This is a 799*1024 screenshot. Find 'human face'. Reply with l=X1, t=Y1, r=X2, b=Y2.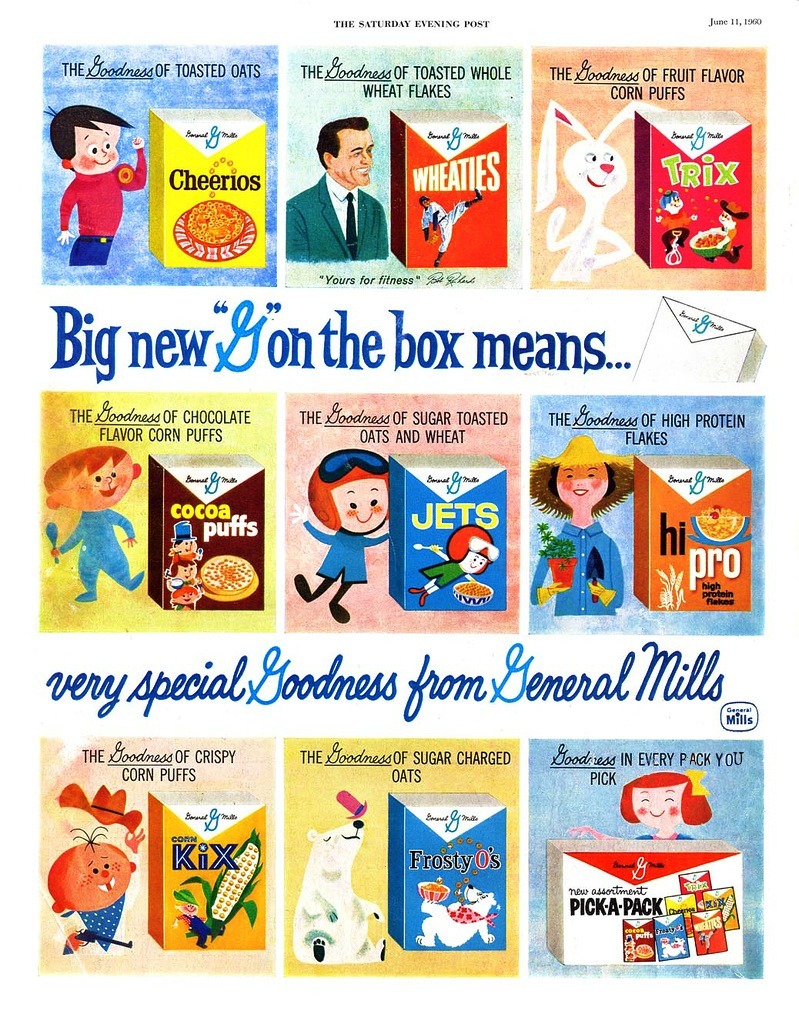
l=331, t=477, r=390, b=532.
